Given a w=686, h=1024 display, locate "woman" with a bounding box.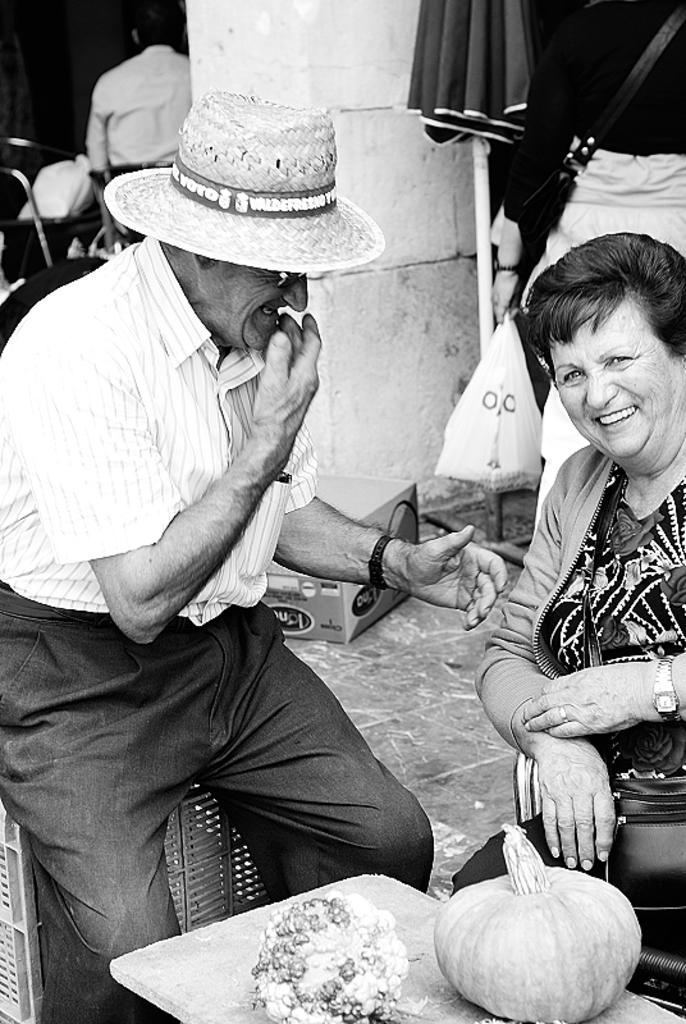
Located: l=470, t=238, r=685, b=876.
